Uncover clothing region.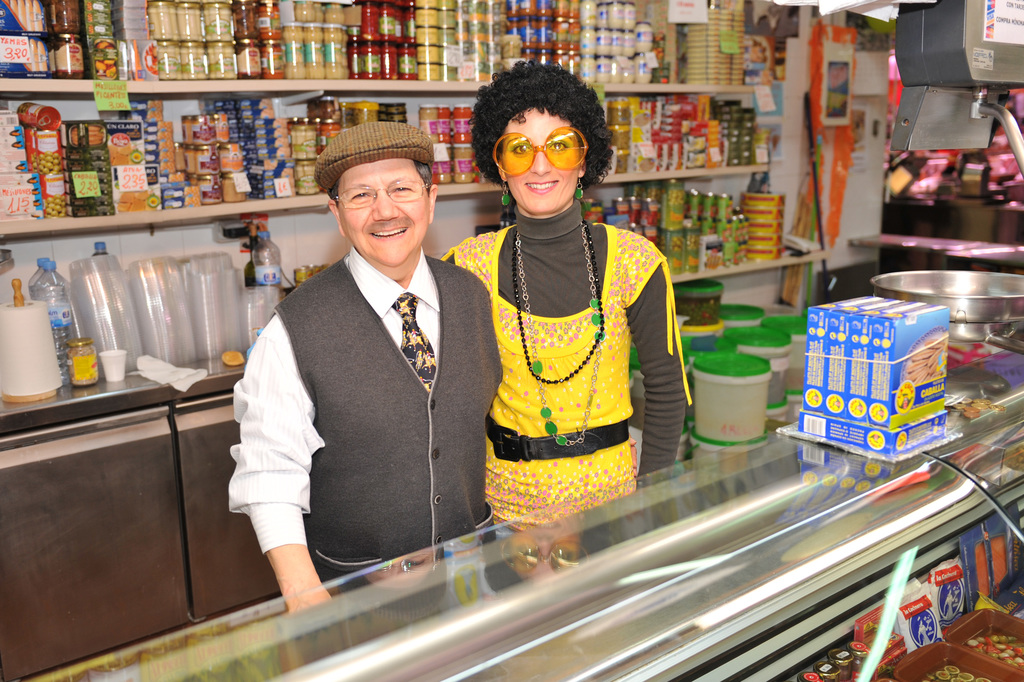
Uncovered: <bbox>458, 214, 677, 478</bbox>.
